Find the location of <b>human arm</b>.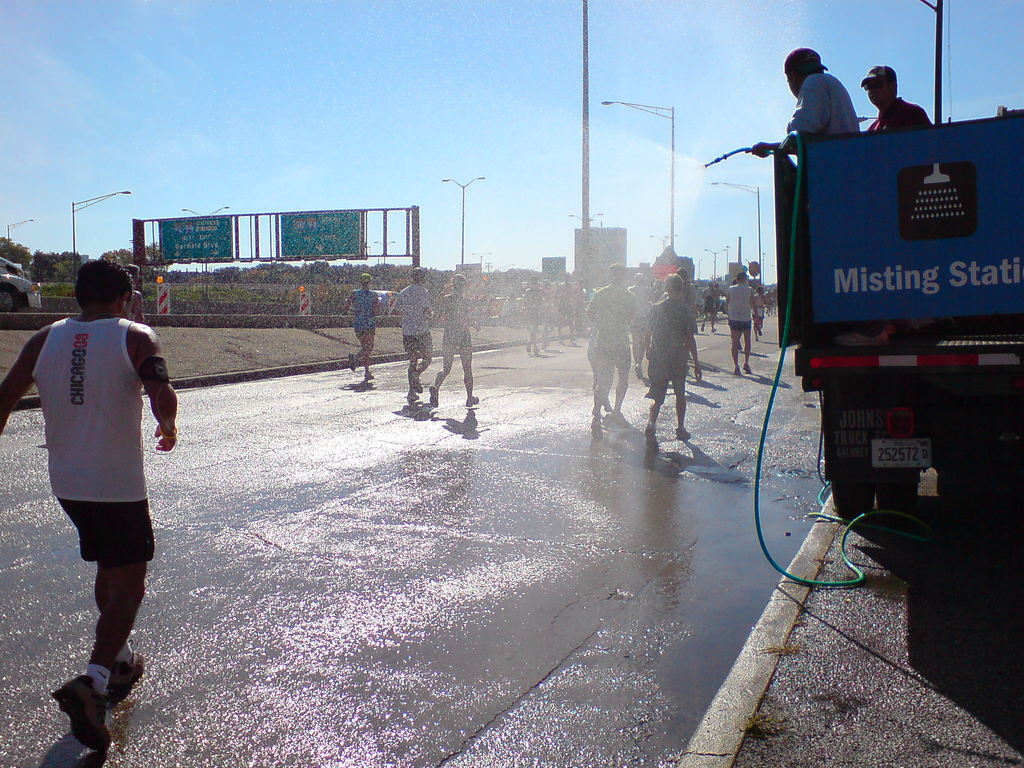
Location: BBox(374, 294, 380, 317).
